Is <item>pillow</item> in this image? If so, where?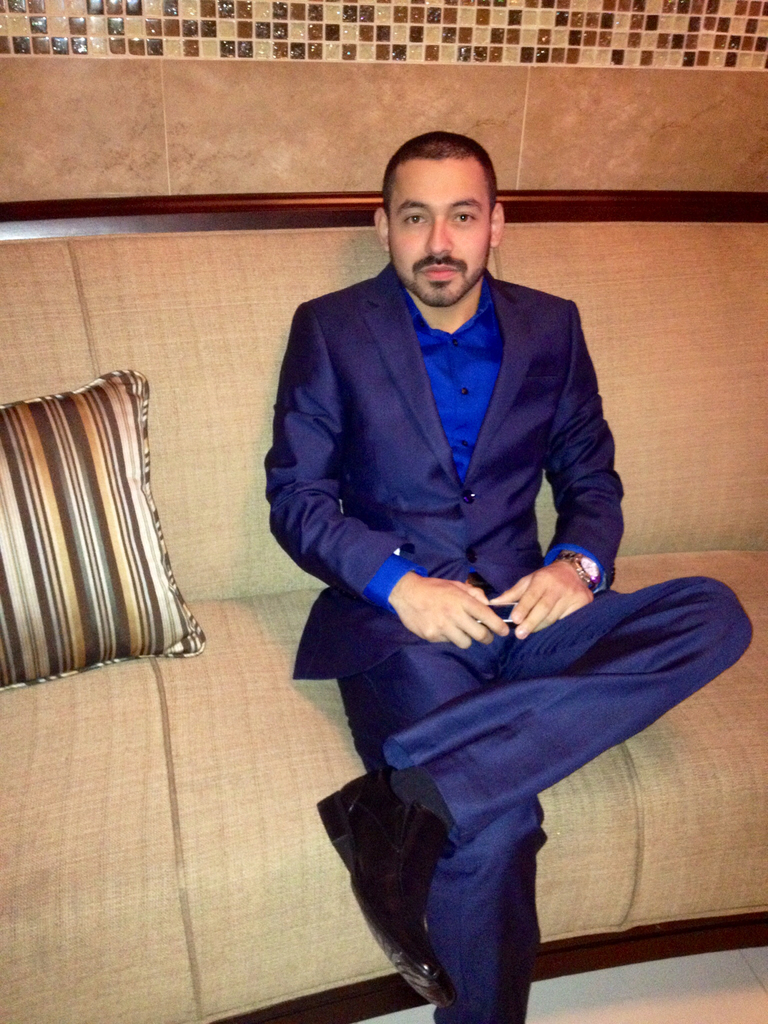
Yes, at (0, 353, 225, 684).
